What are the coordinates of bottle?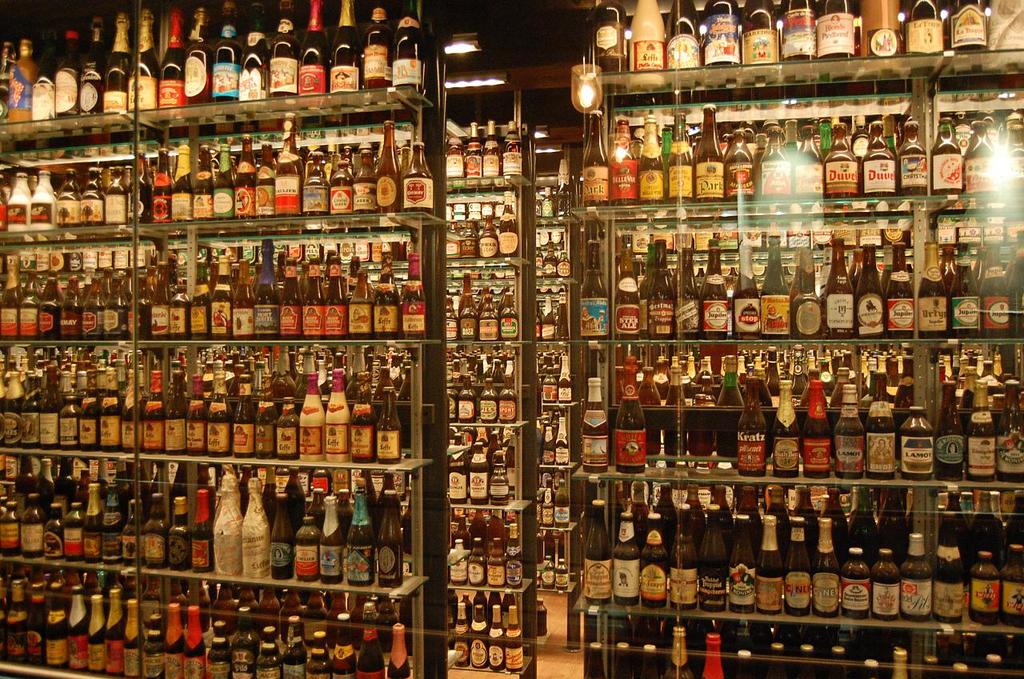
BBox(830, 232, 860, 348).
